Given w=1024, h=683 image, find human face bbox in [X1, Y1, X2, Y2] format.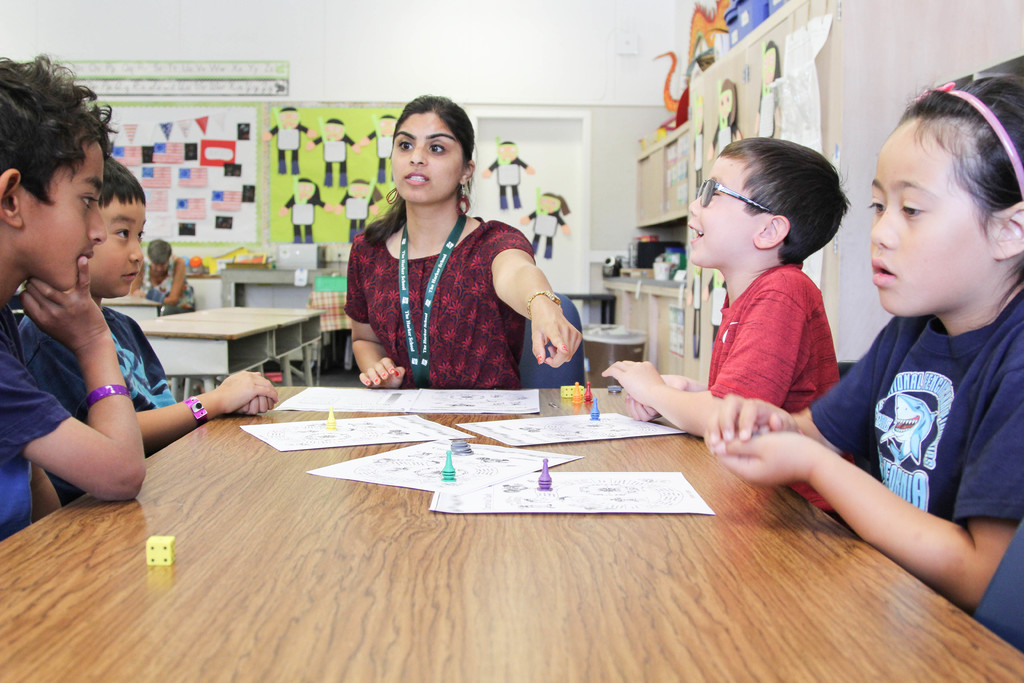
[381, 117, 401, 138].
